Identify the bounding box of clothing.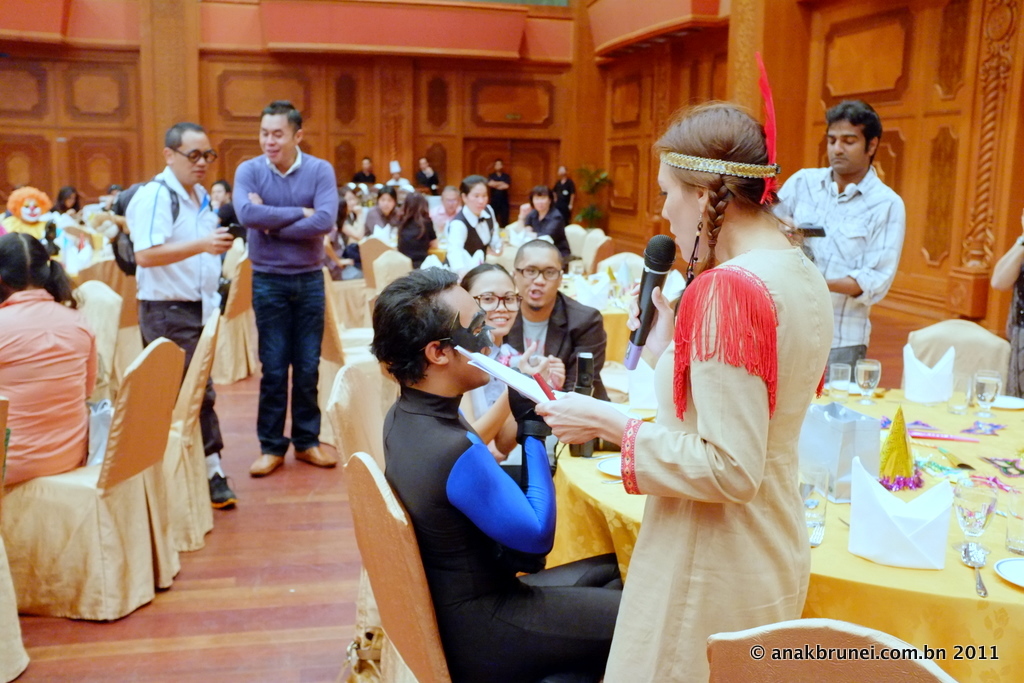
detection(0, 291, 114, 485).
